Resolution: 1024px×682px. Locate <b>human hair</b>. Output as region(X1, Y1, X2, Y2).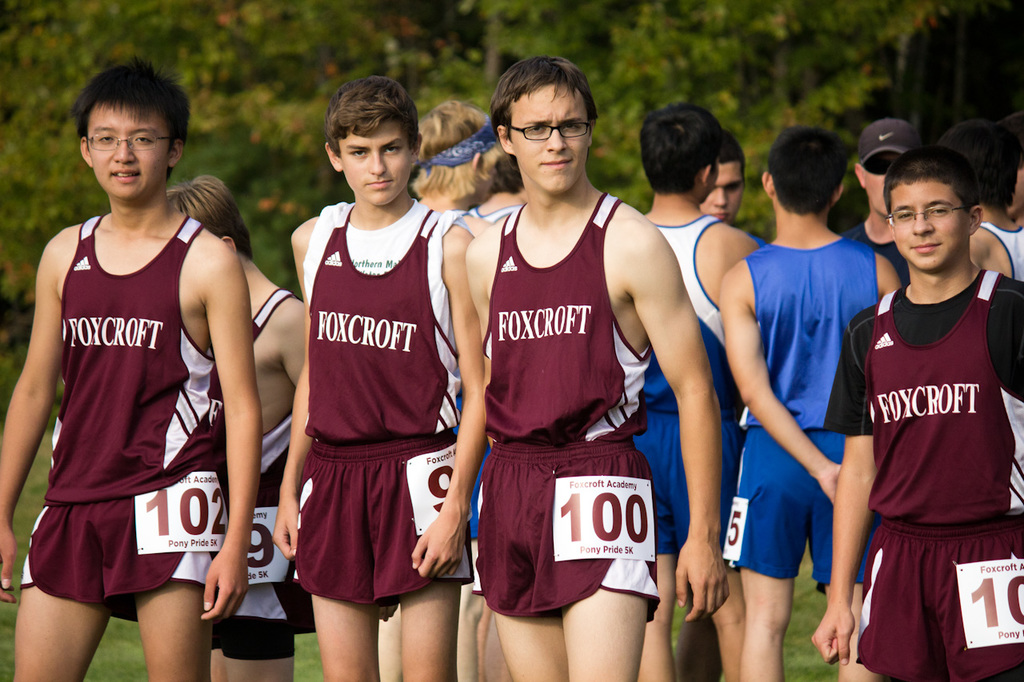
region(1002, 107, 1023, 162).
